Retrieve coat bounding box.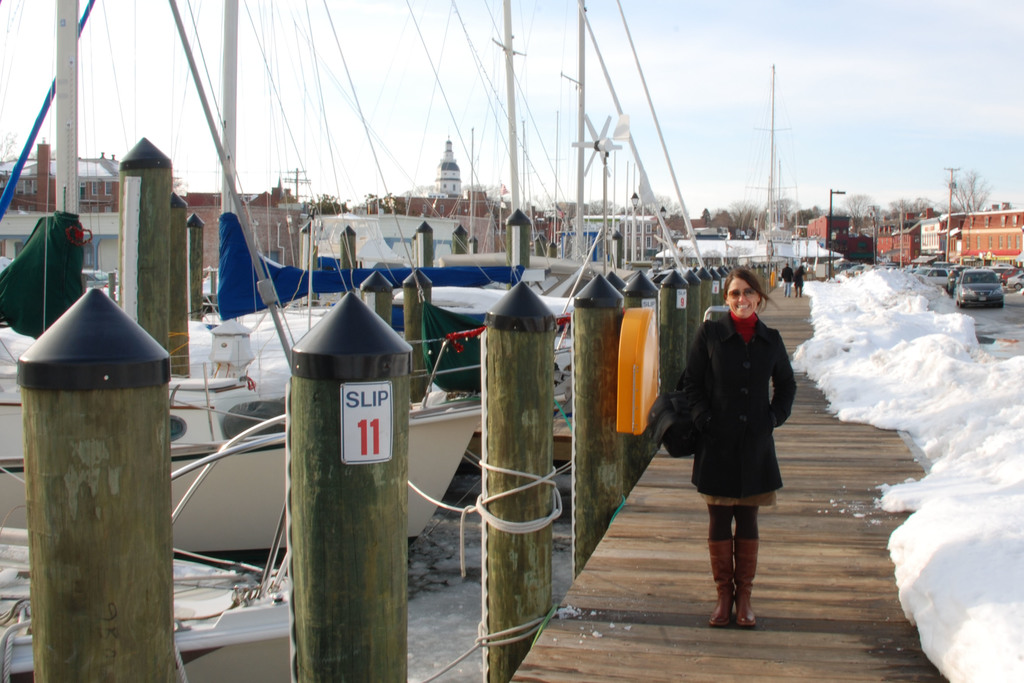
Bounding box: bbox=[678, 292, 805, 541].
